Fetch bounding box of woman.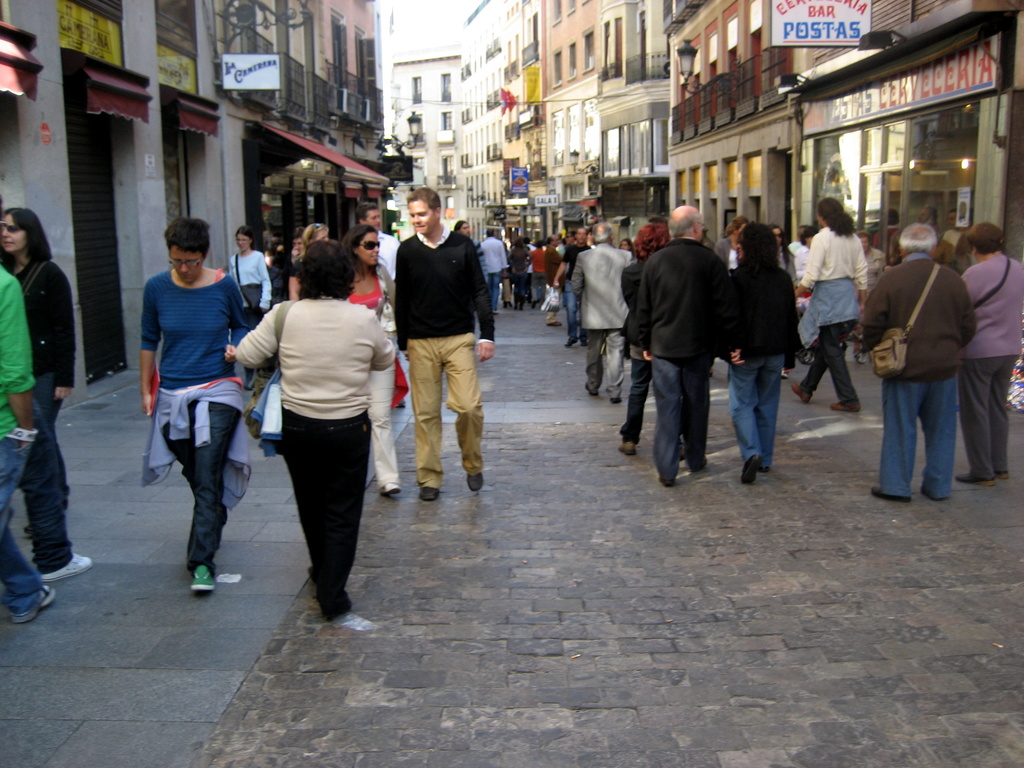
Bbox: region(333, 220, 403, 499).
